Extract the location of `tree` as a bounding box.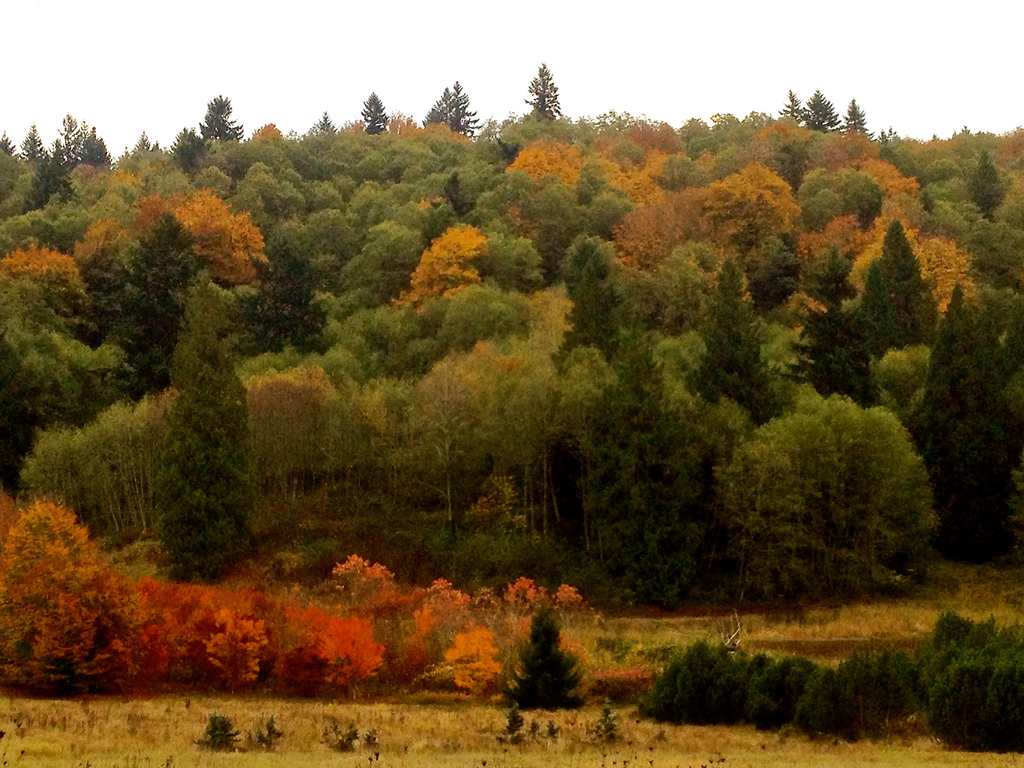
<box>777,89,804,125</box>.
